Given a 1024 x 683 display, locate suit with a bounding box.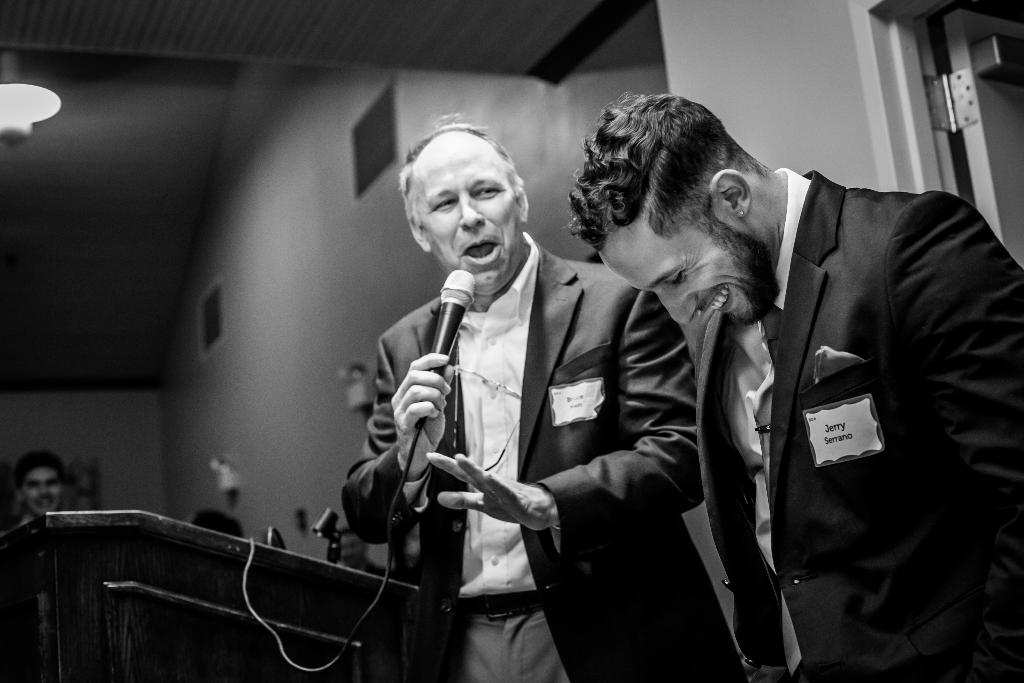
Located: rect(342, 228, 696, 682).
